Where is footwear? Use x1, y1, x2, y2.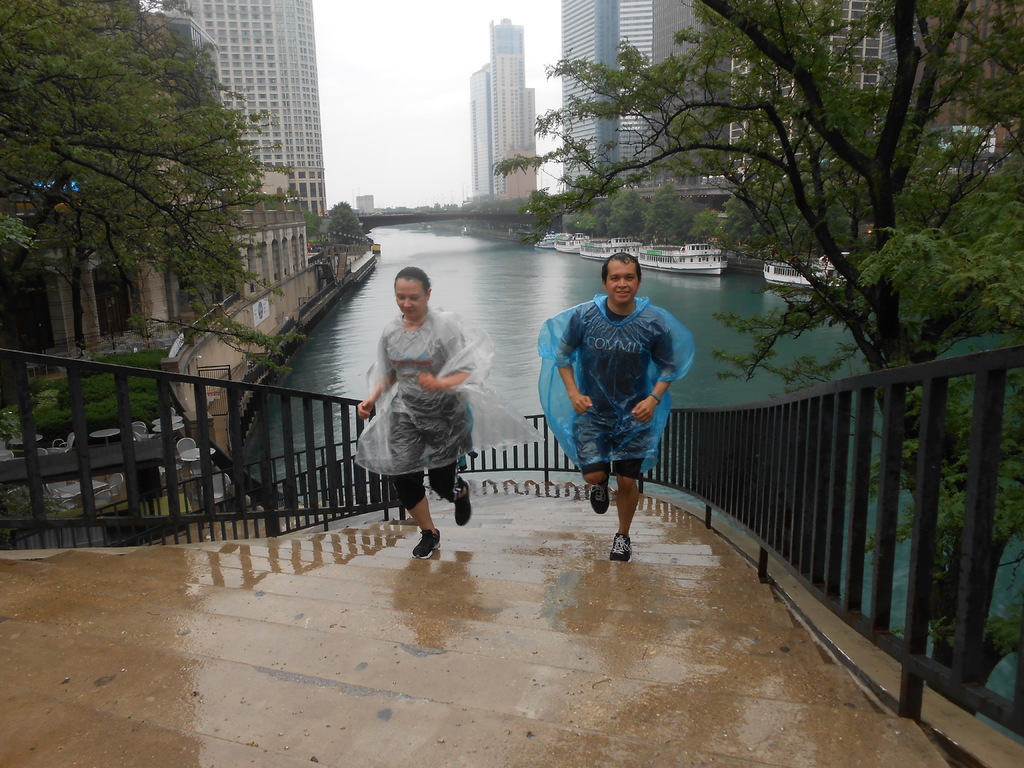
412, 525, 448, 558.
